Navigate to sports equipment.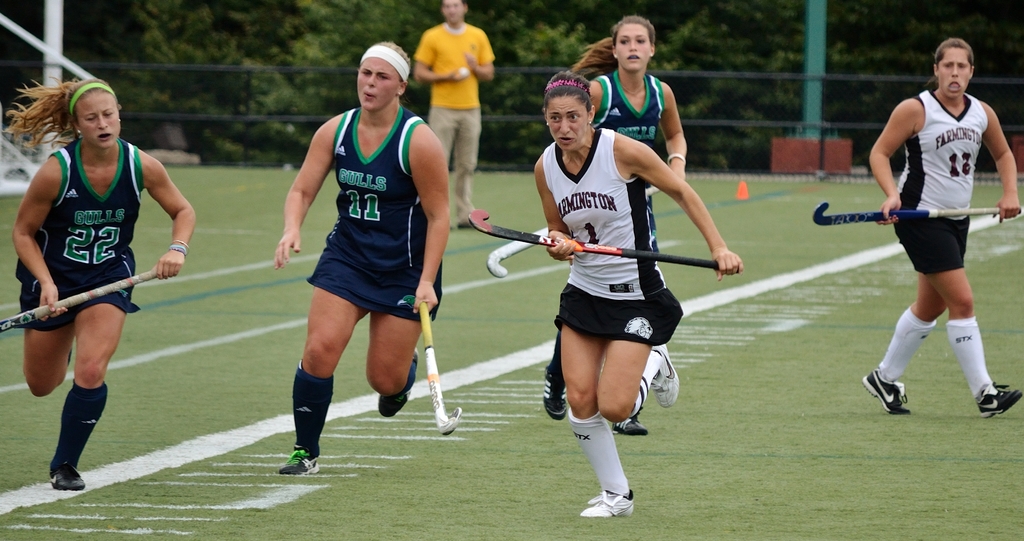
Navigation target: bbox=(581, 487, 631, 520).
